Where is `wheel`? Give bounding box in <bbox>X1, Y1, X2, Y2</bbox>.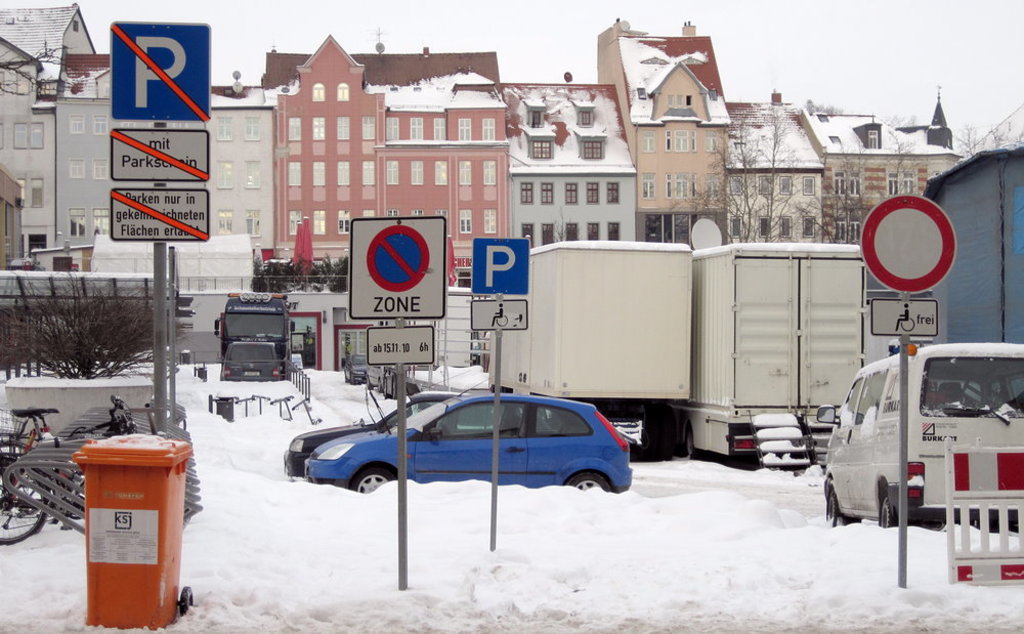
<bbox>391, 381, 399, 395</bbox>.
